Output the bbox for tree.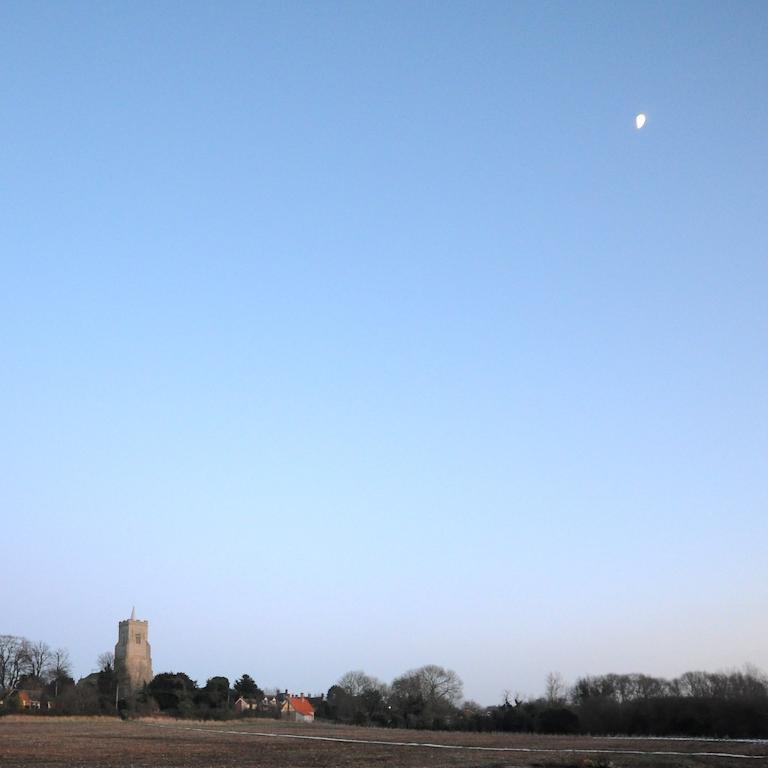
(234,671,267,702).
